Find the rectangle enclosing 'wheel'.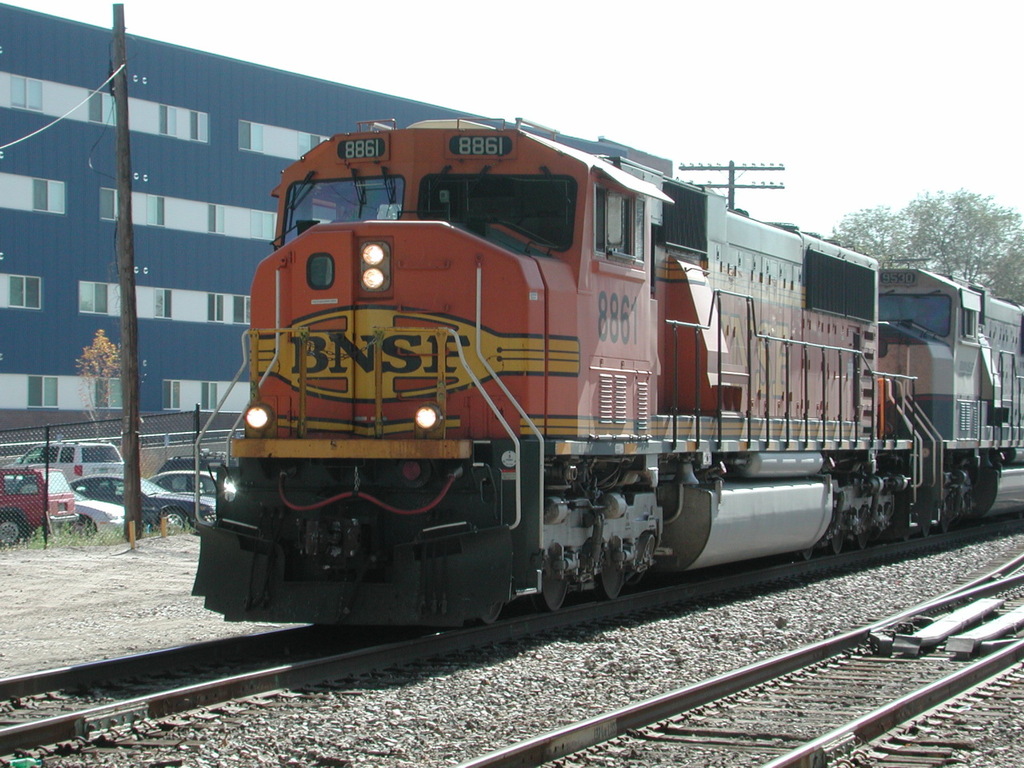
<bbox>797, 545, 814, 561</bbox>.
